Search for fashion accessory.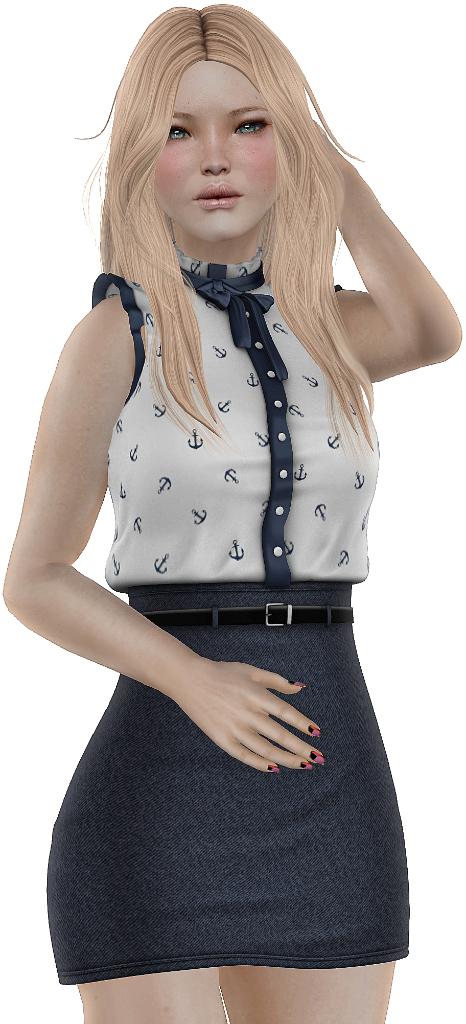
Found at pyautogui.locateOnScreen(268, 765, 280, 774).
